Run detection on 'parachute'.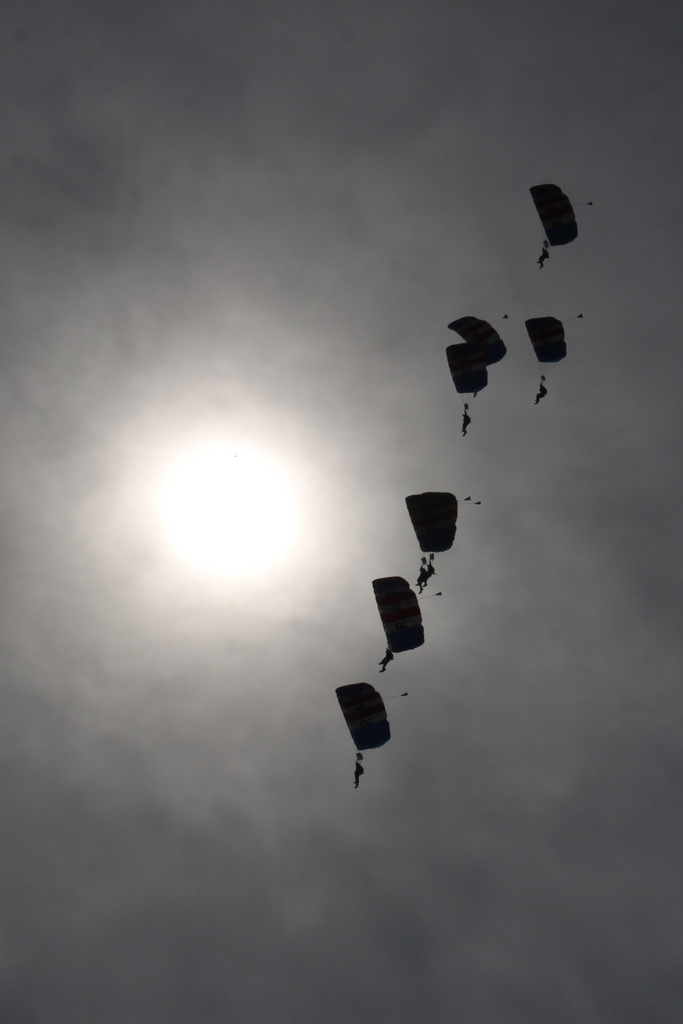
Result: locate(450, 316, 509, 405).
